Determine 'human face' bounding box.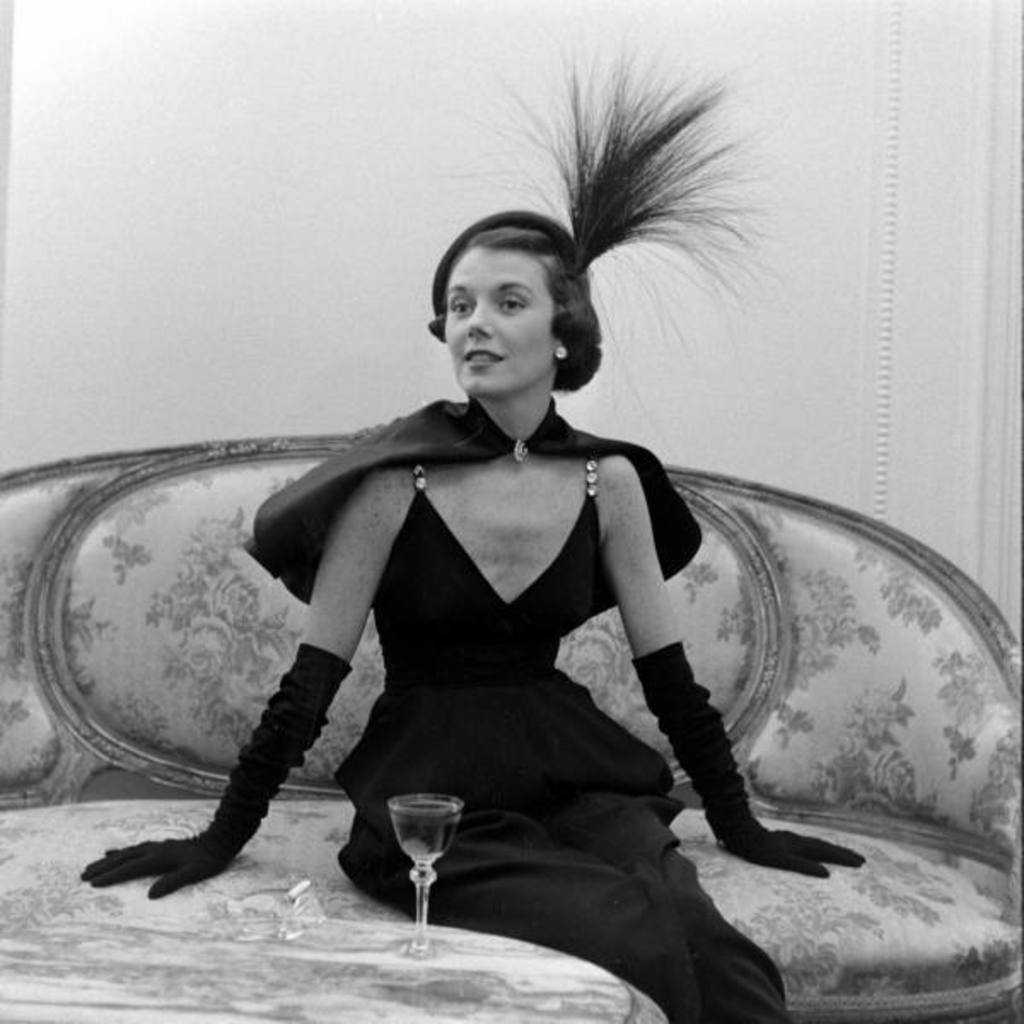
Determined: (x1=447, y1=249, x2=555, y2=399).
